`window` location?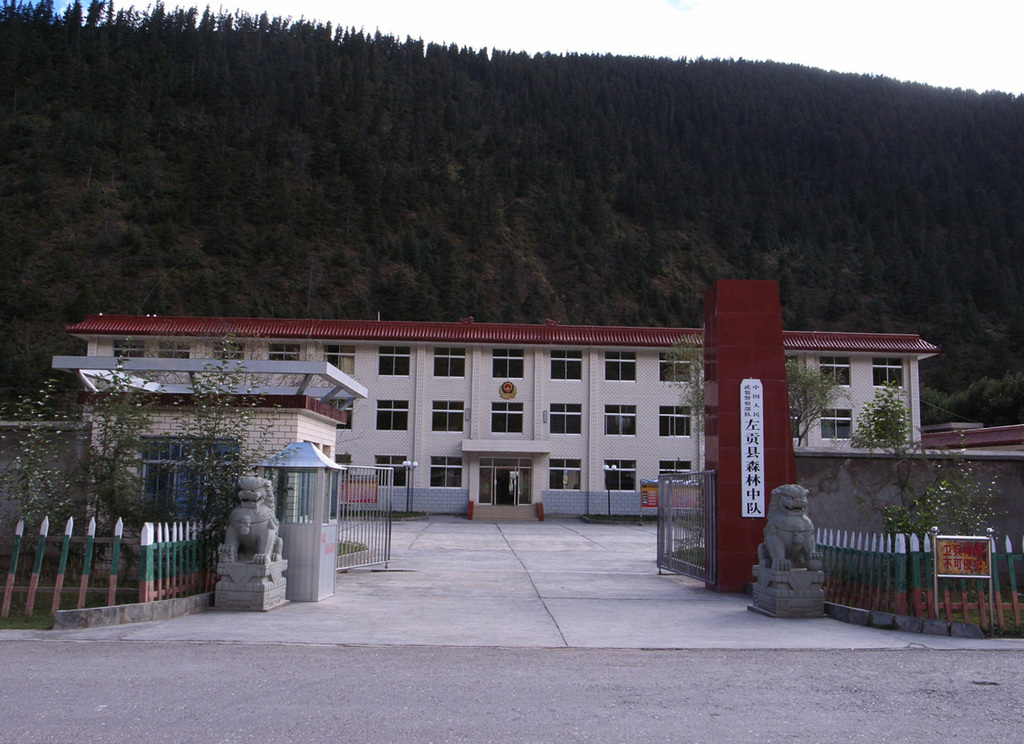
658,353,689,382
